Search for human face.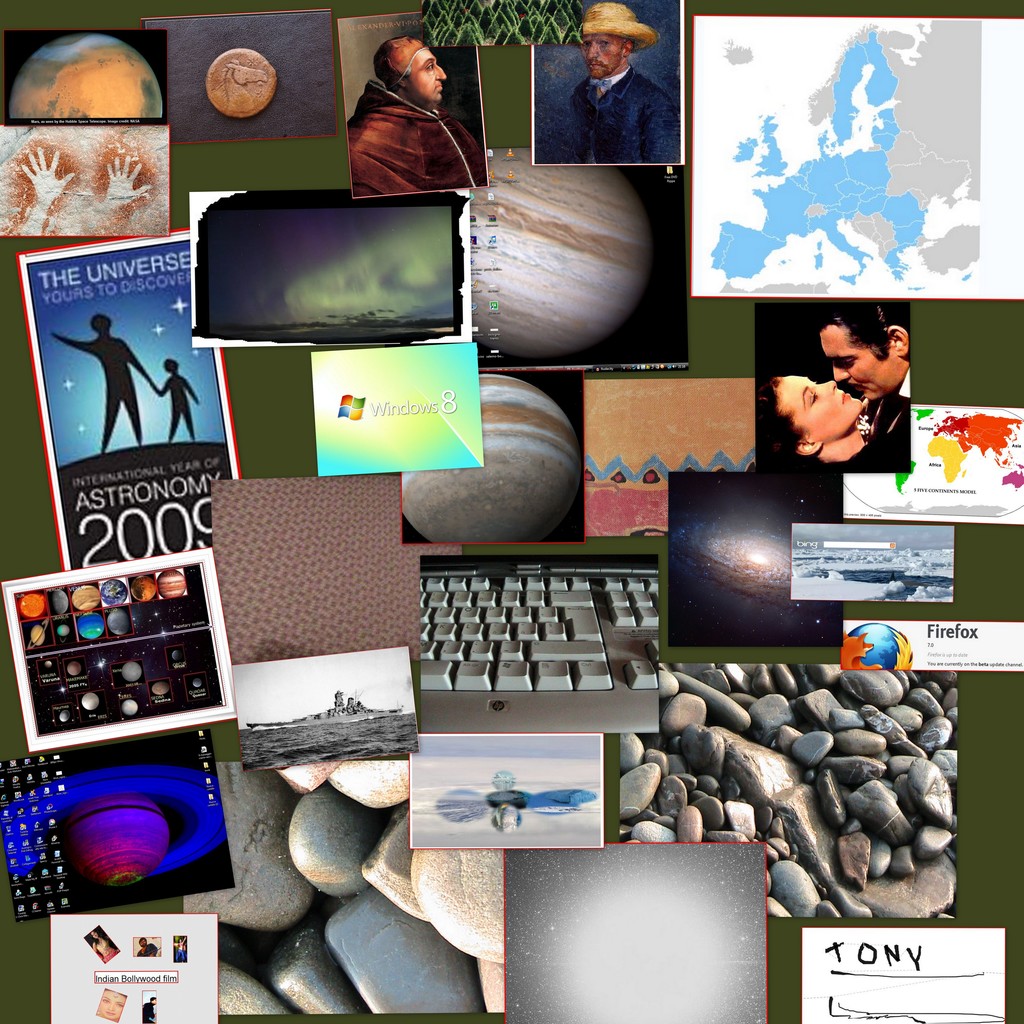
Found at 816 330 912 399.
